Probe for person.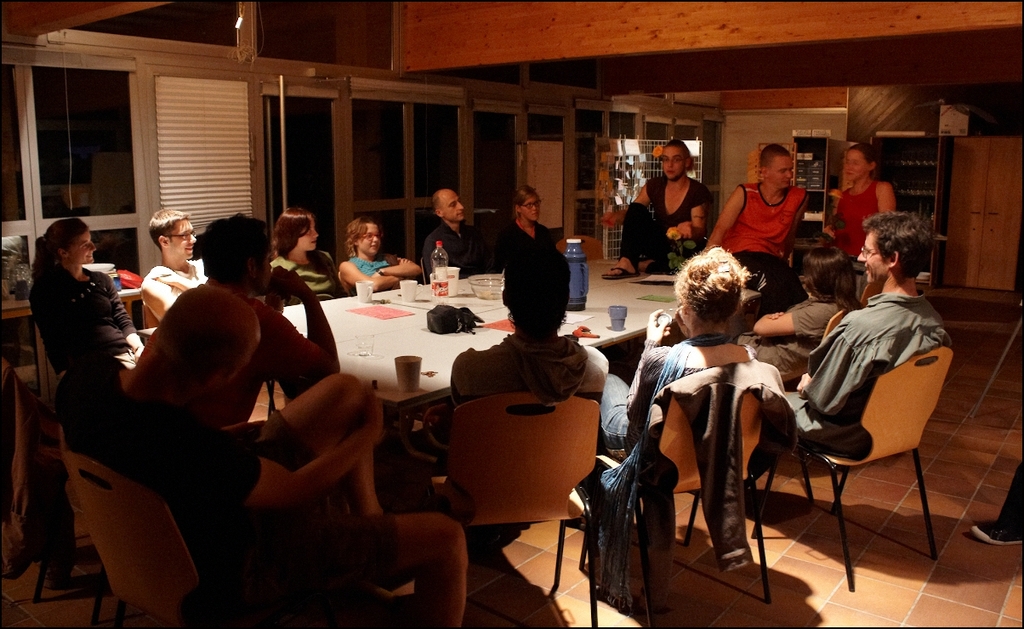
Probe result: bbox(727, 239, 863, 388).
